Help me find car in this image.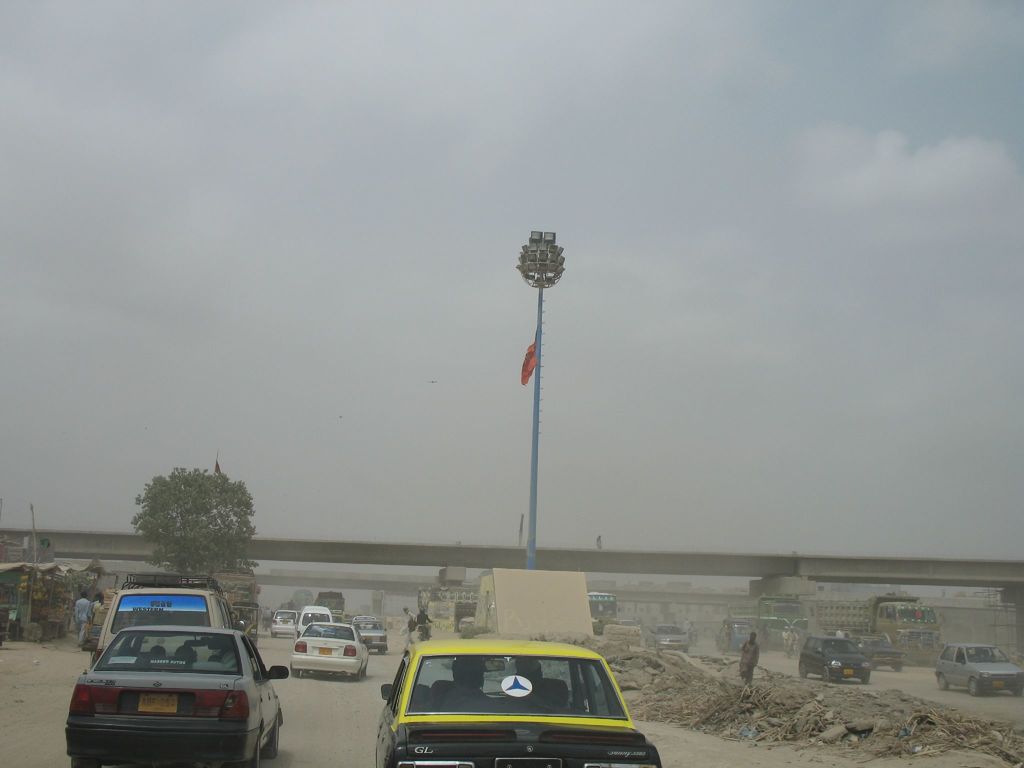
Found it: Rect(59, 622, 289, 767).
